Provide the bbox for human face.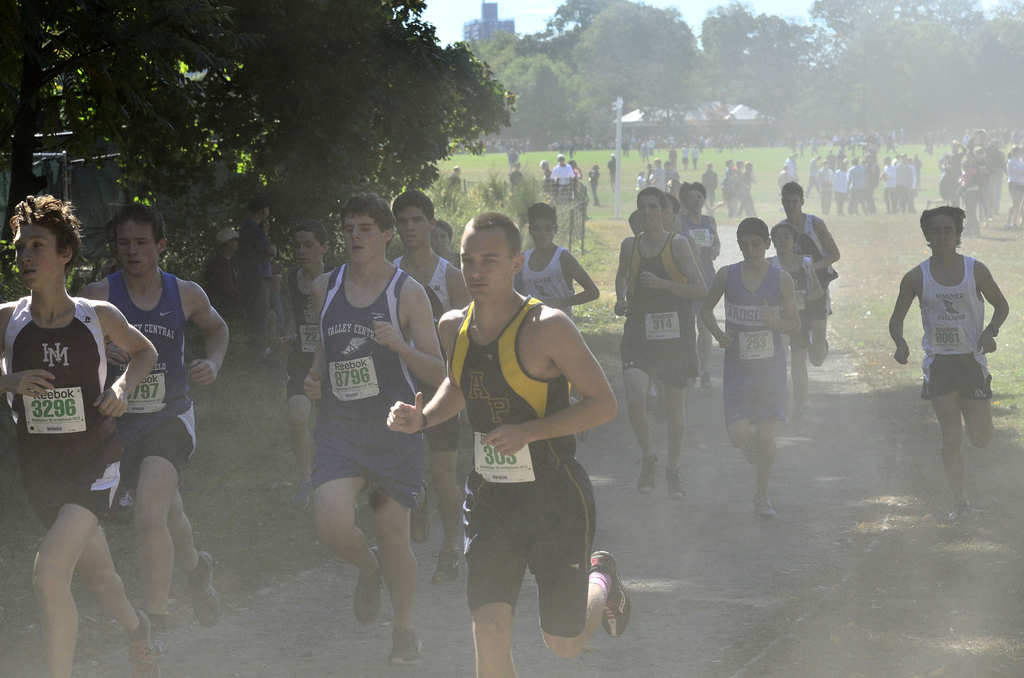
Rect(10, 222, 63, 291).
